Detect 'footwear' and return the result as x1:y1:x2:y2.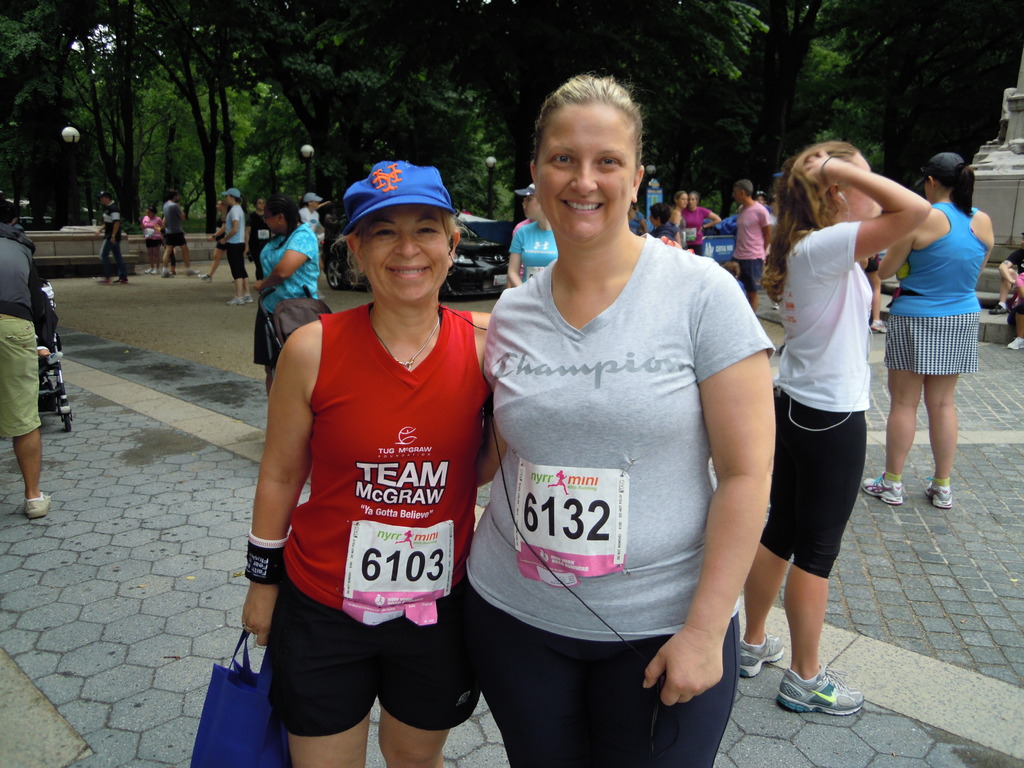
144:268:155:274.
